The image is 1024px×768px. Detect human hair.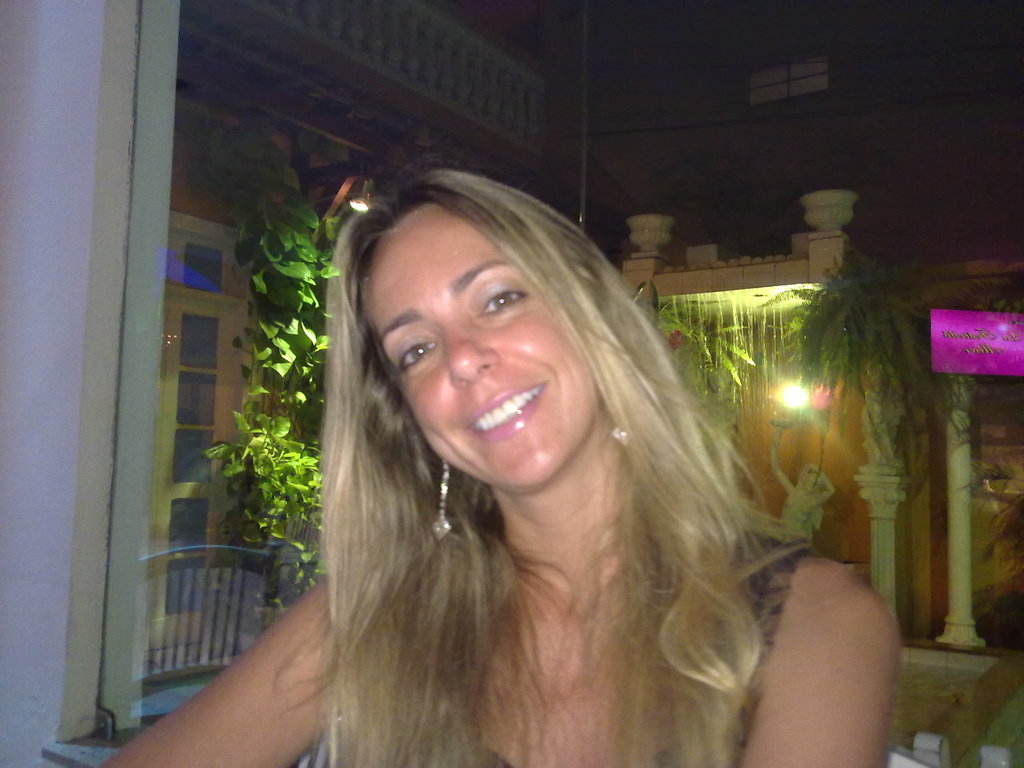
Detection: Rect(237, 189, 766, 767).
